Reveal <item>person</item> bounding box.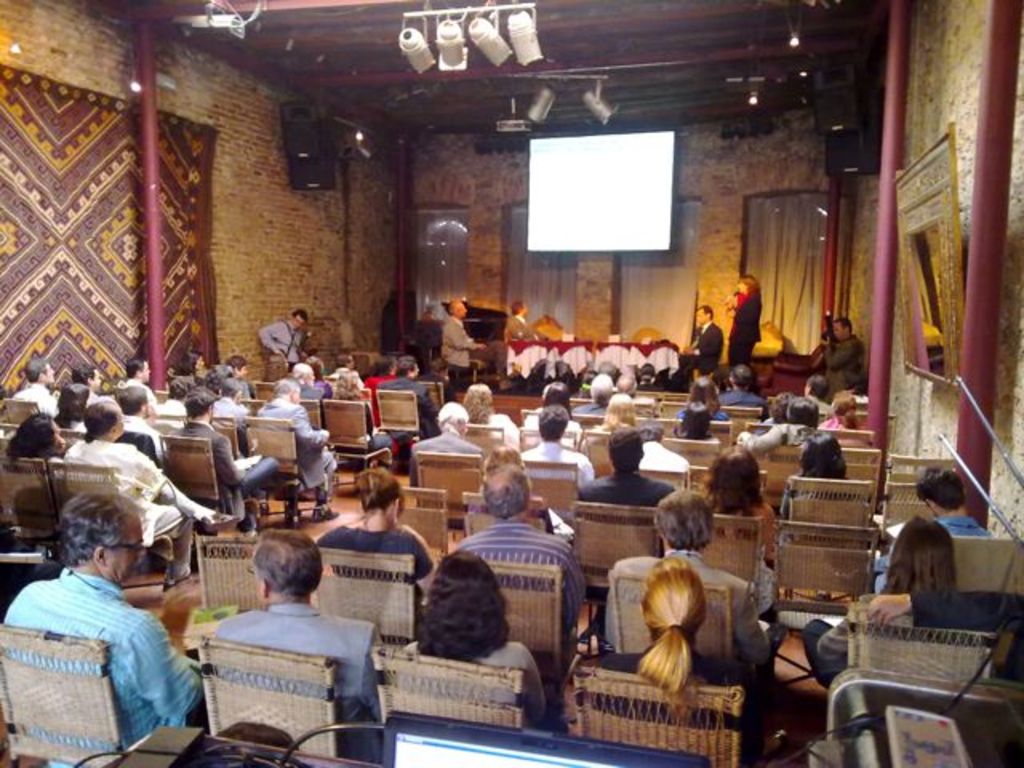
Revealed: box(459, 381, 525, 456).
